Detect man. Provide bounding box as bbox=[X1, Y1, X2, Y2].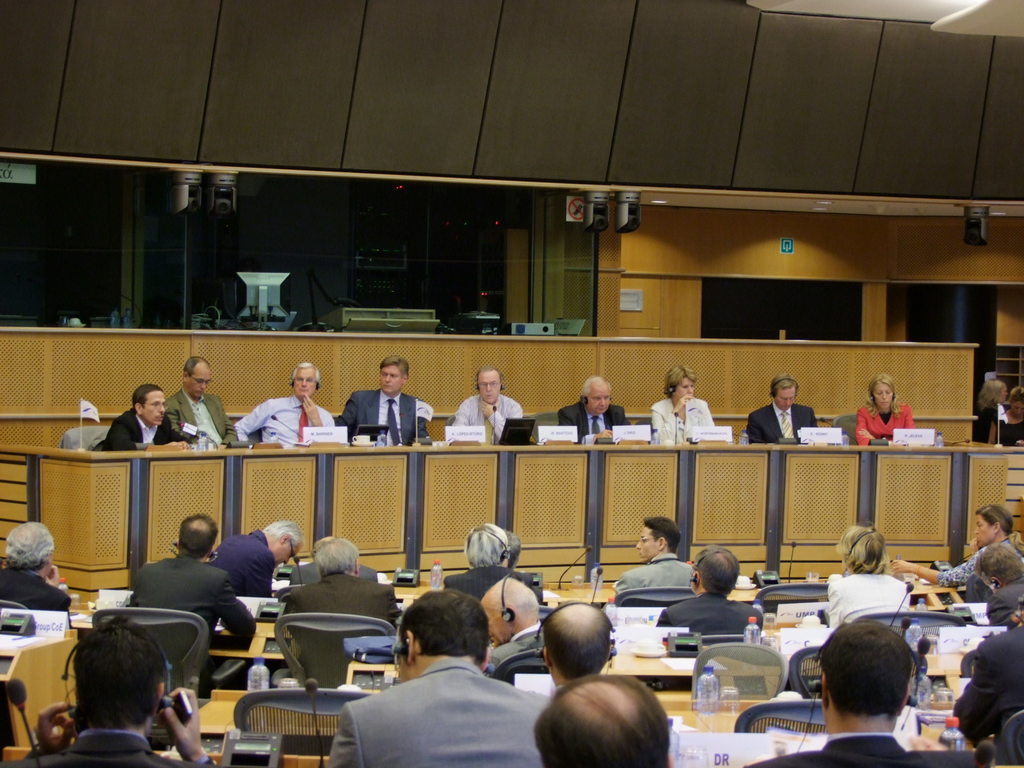
bbox=[745, 376, 820, 447].
